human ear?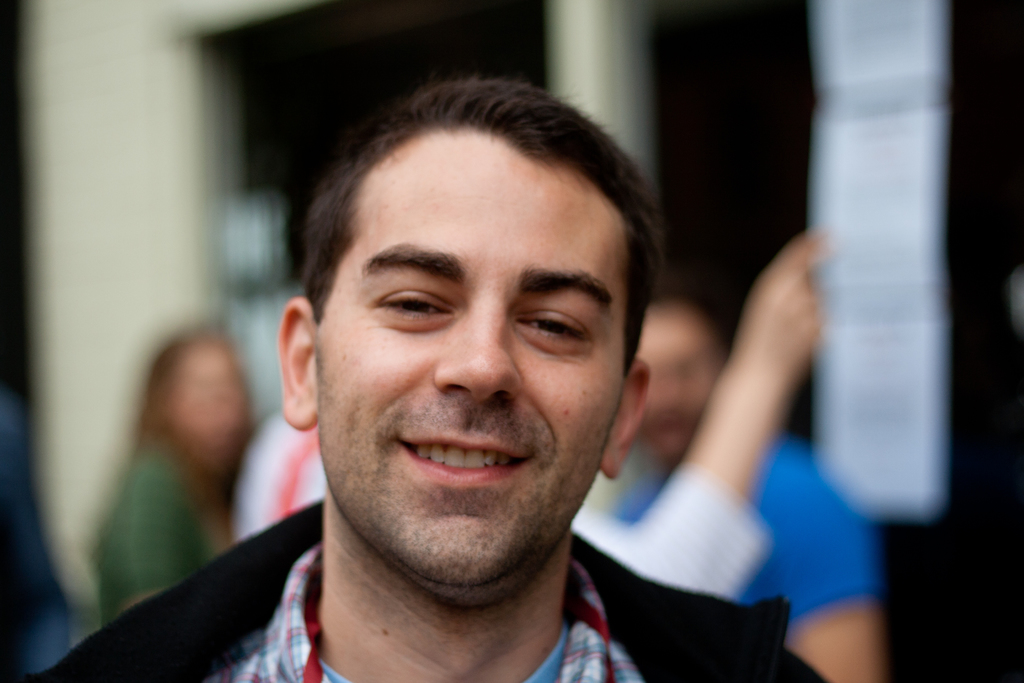
[left=275, top=298, right=319, bottom=431]
